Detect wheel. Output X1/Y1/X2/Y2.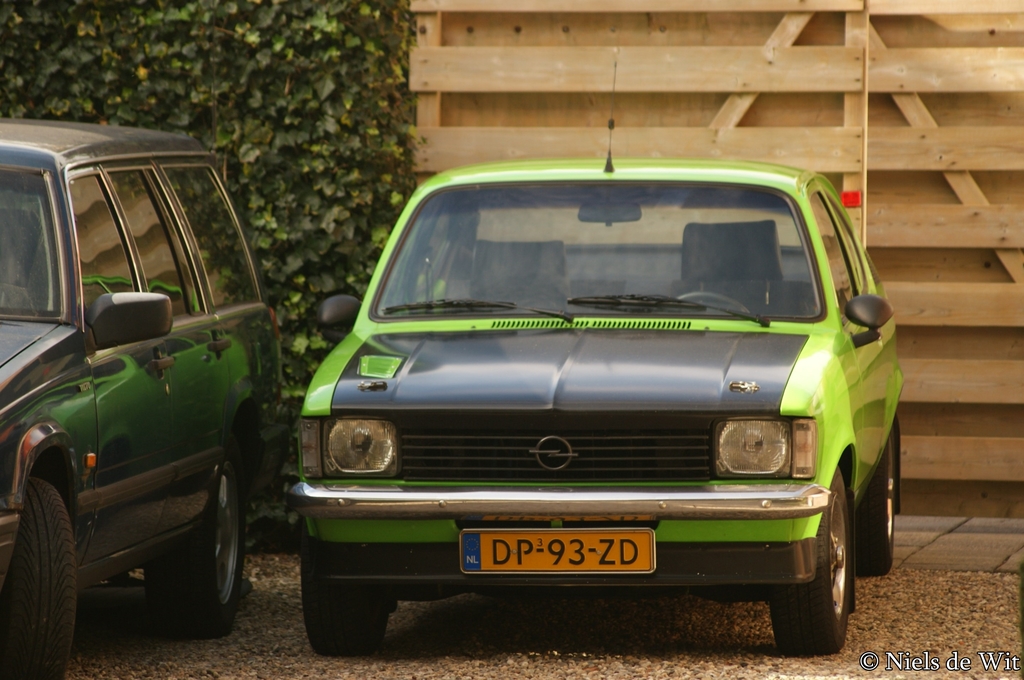
675/290/751/316.
